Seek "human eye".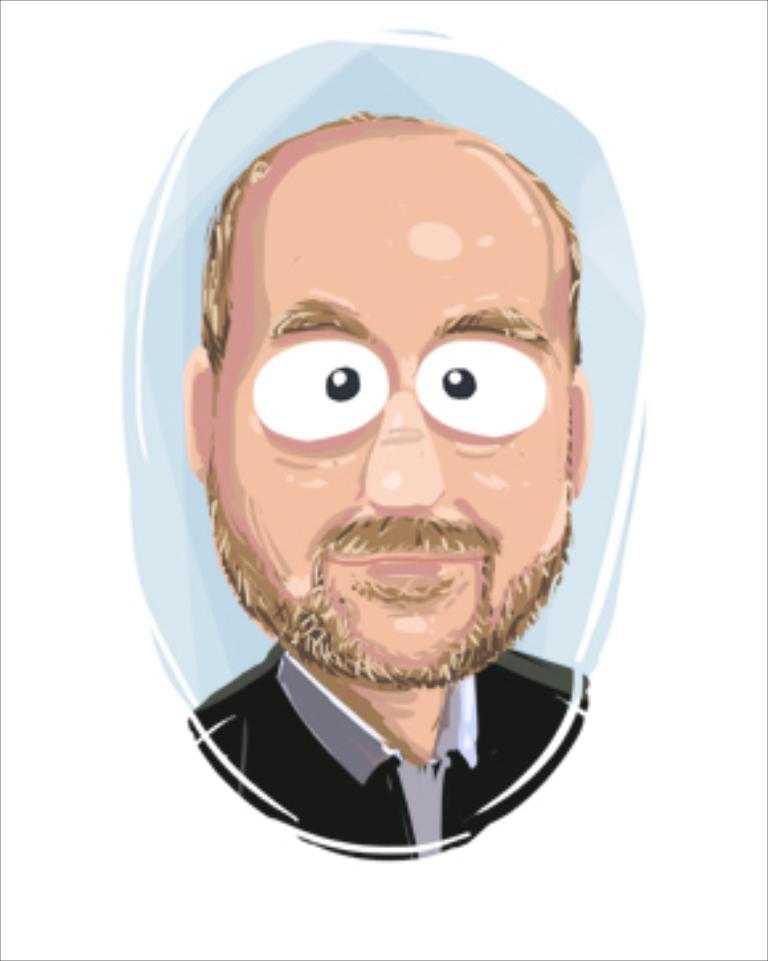
[410, 339, 546, 437].
